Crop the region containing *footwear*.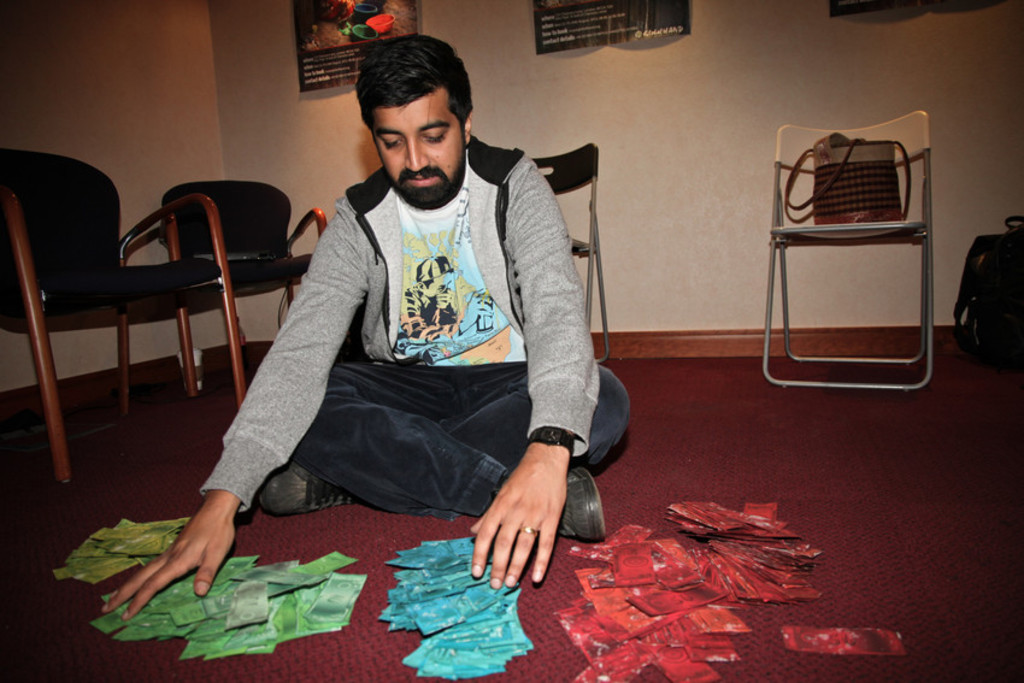
Crop region: <bbox>258, 464, 354, 516</bbox>.
